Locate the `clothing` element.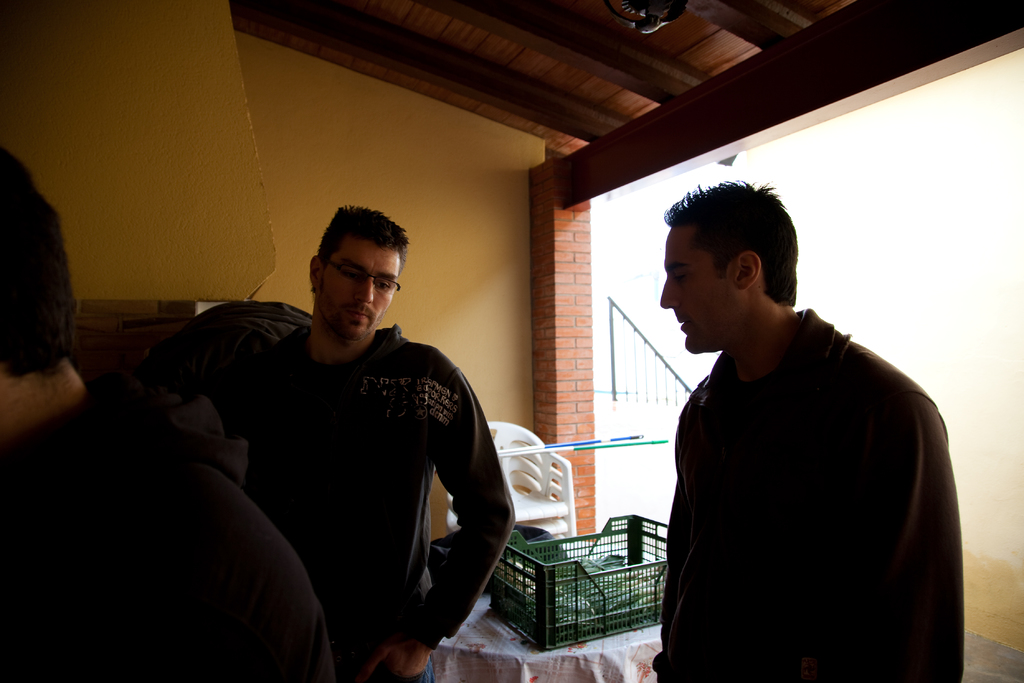
Element bbox: (224,320,516,682).
